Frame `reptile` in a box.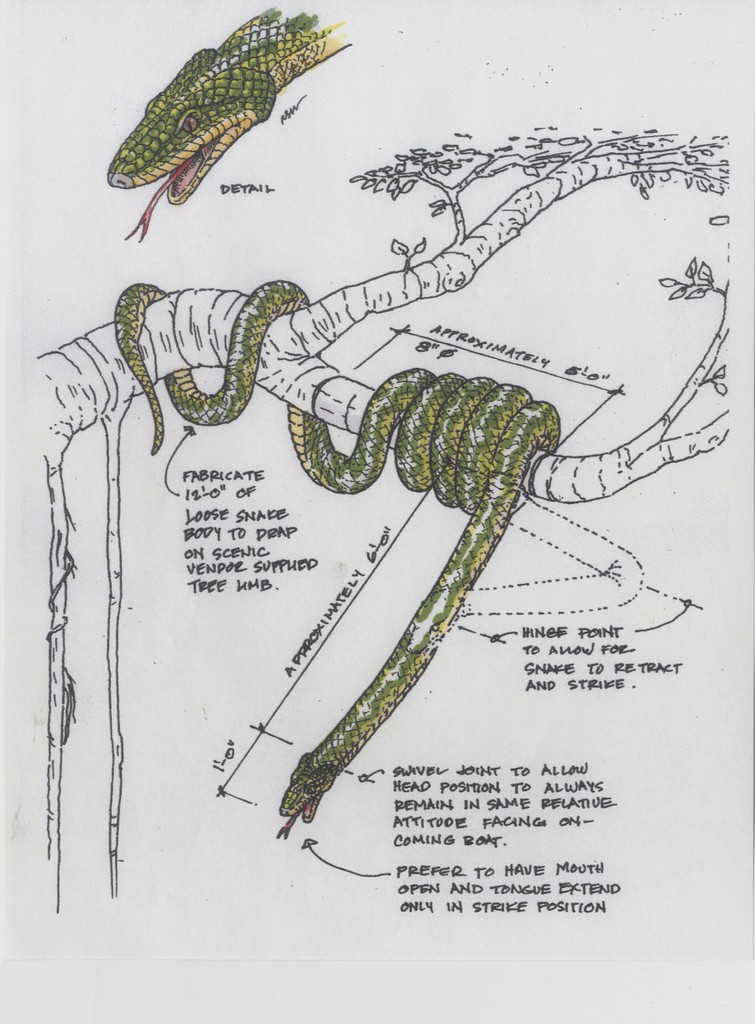
bbox=[106, 3, 361, 239].
